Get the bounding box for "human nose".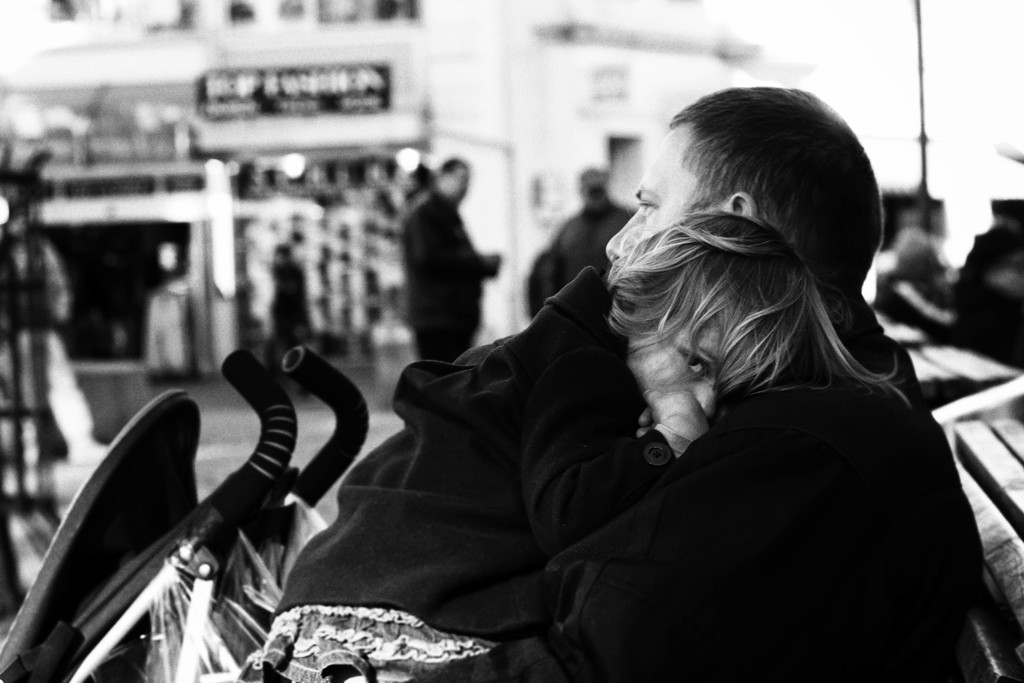
Rect(696, 383, 714, 415).
